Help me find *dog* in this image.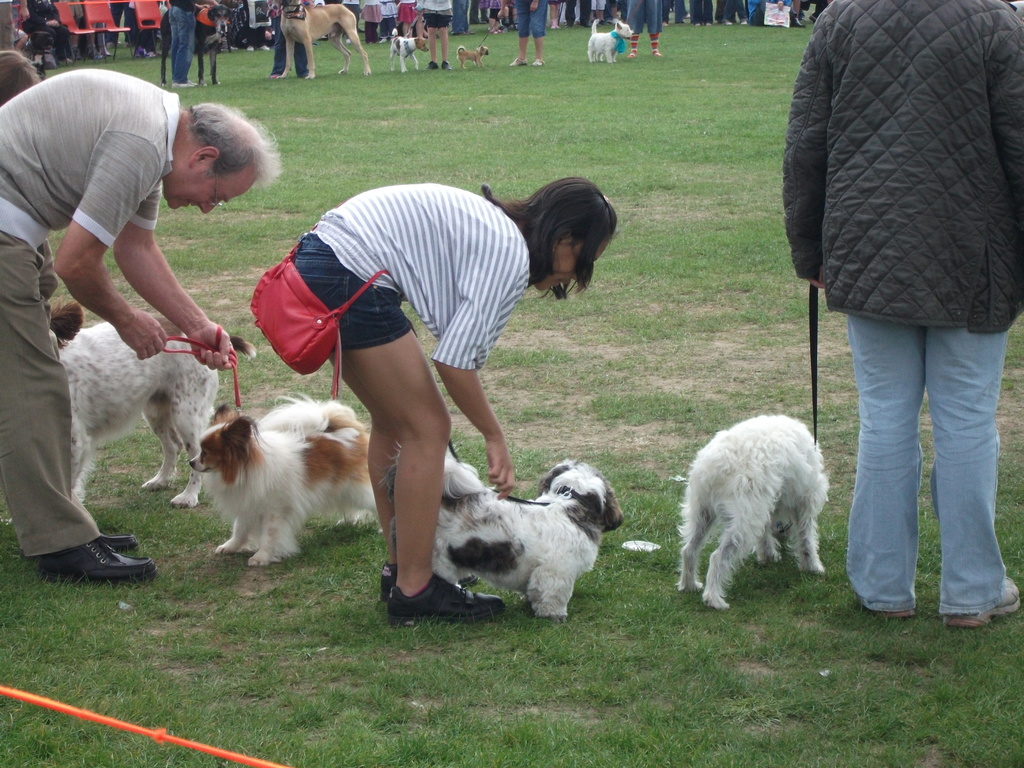
Found it: <bbox>236, 24, 271, 52</bbox>.
